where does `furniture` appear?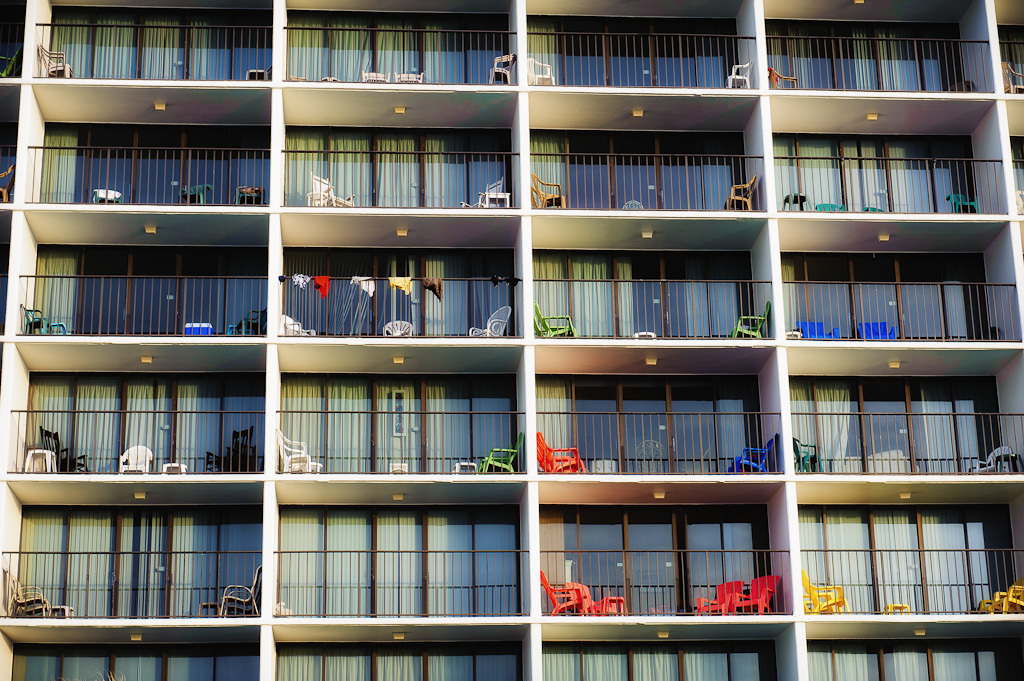
Appears at bbox(858, 319, 902, 342).
